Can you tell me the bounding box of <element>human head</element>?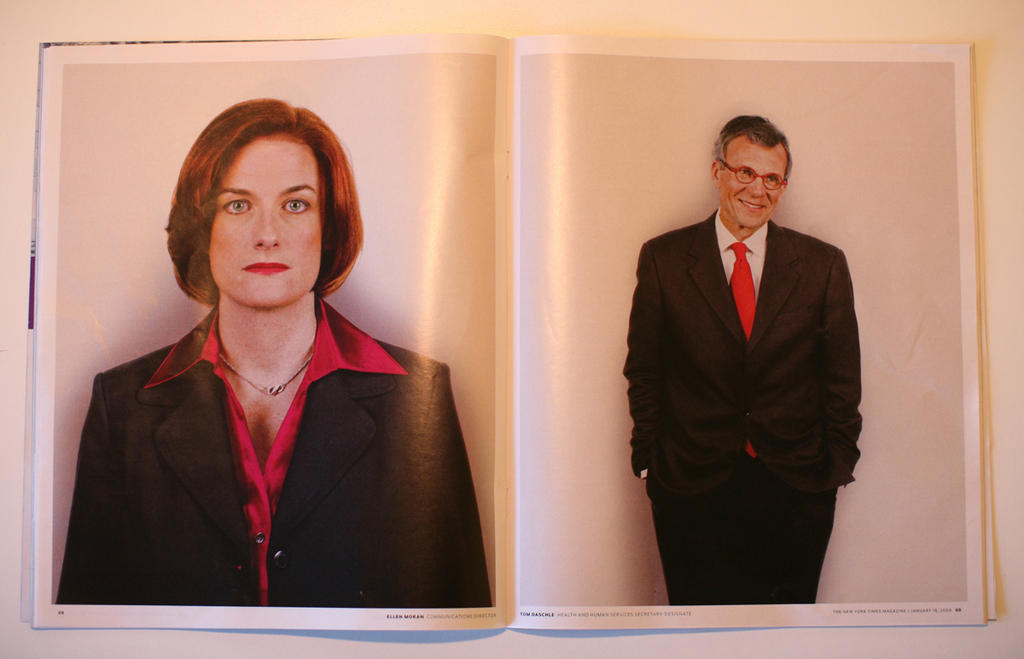
710 116 792 229.
